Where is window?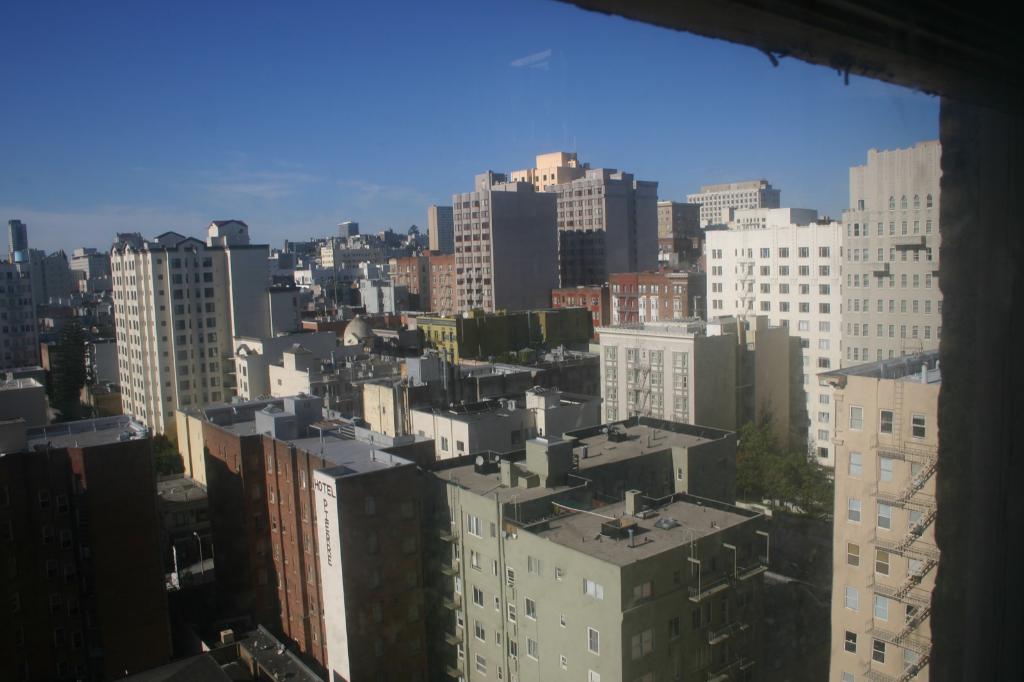
(x1=801, y1=354, x2=808, y2=364).
